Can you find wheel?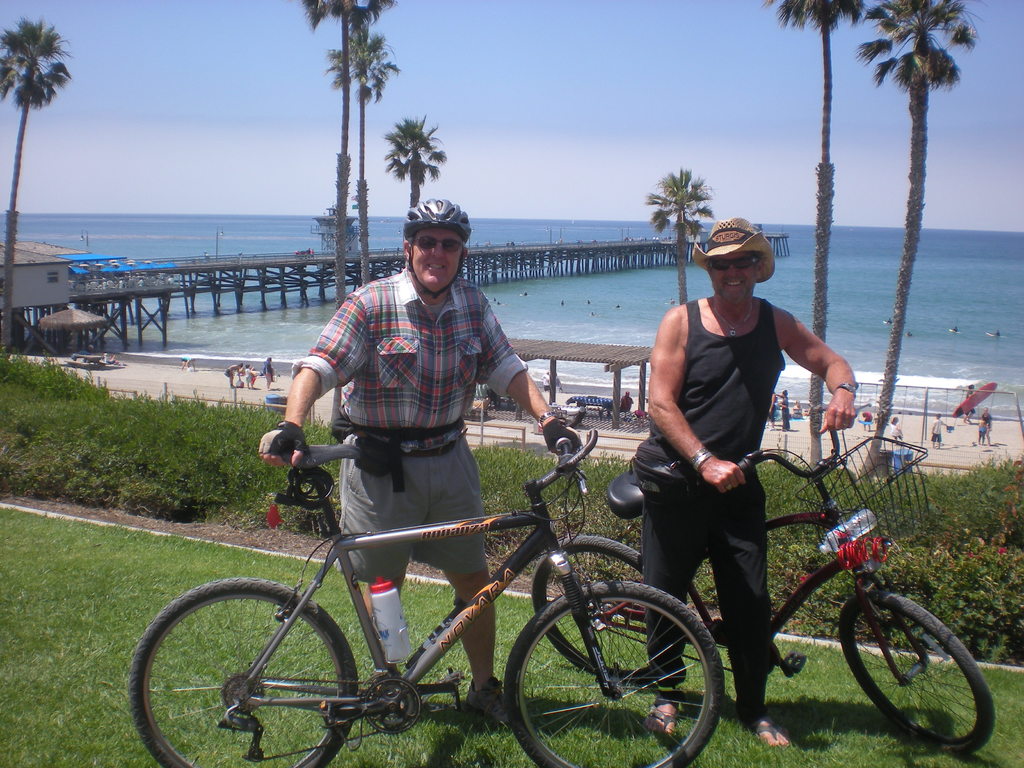
Yes, bounding box: x1=854, y1=600, x2=979, y2=749.
